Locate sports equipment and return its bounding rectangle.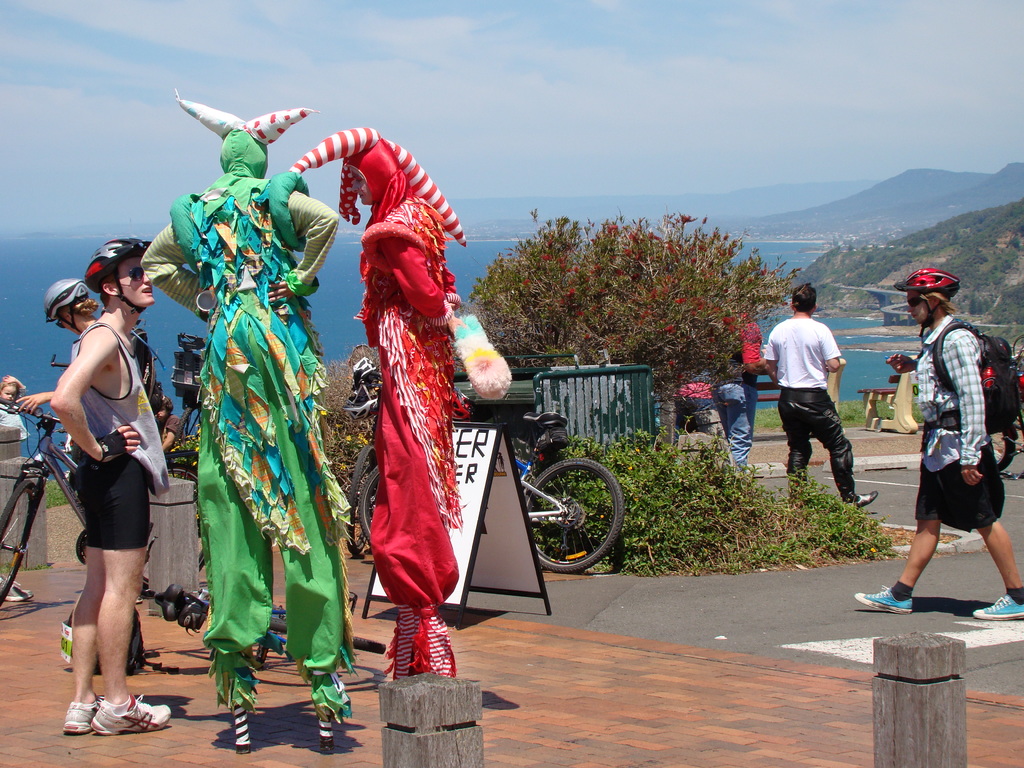
bbox=[359, 415, 627, 568].
